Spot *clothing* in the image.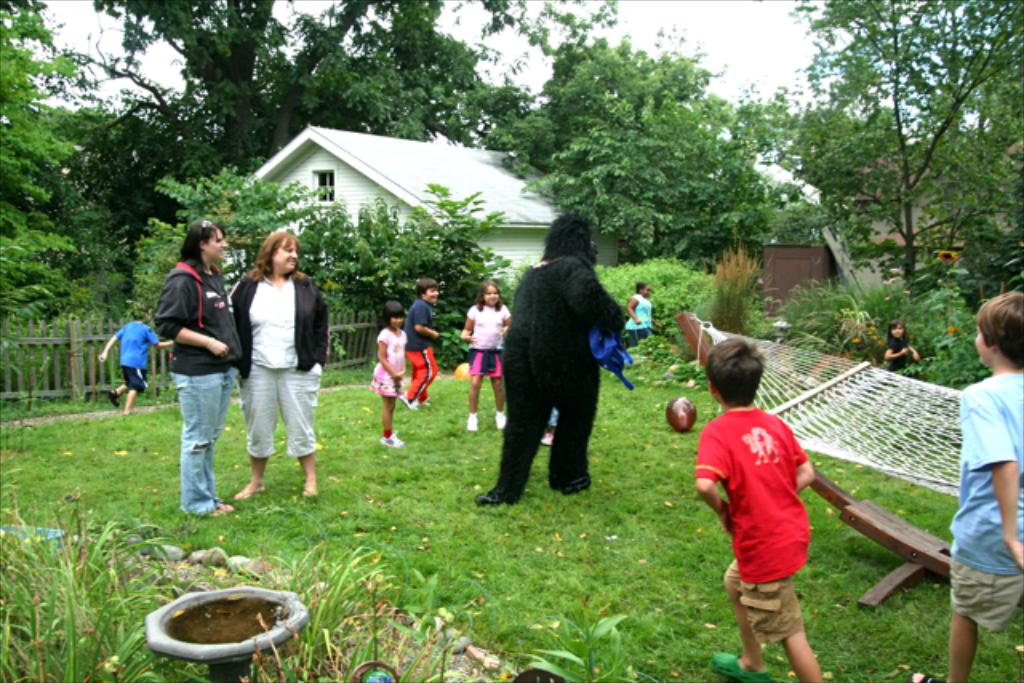
*clothing* found at [left=490, top=254, right=626, bottom=507].
